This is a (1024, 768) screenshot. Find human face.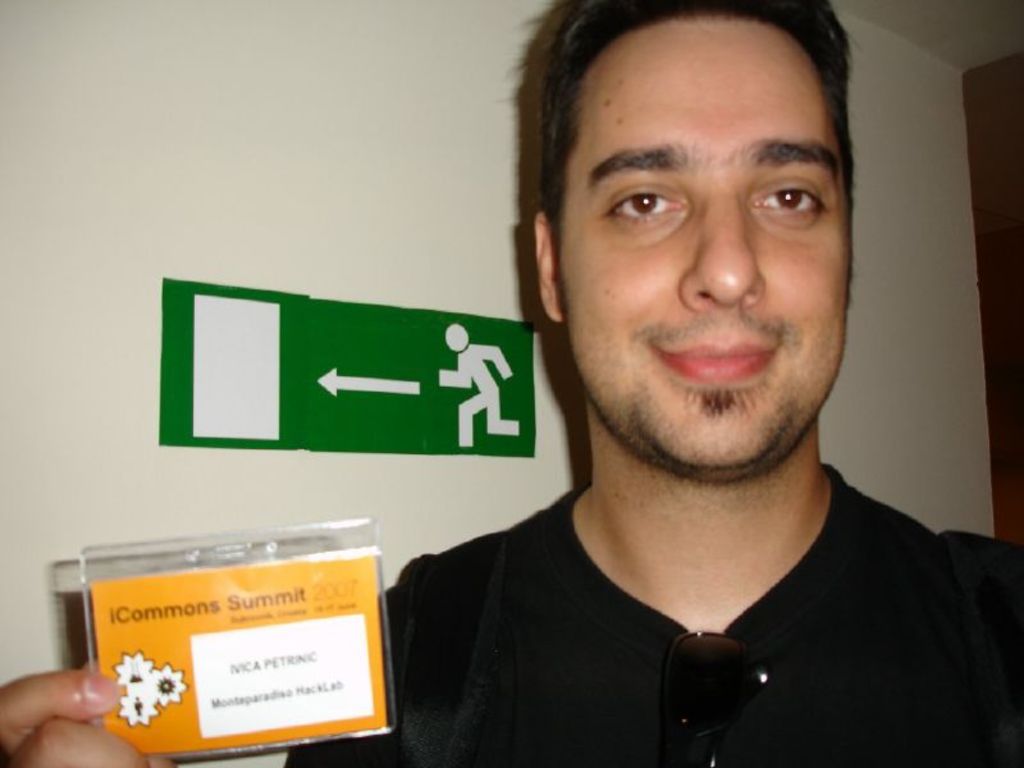
Bounding box: select_region(558, 17, 849, 470).
